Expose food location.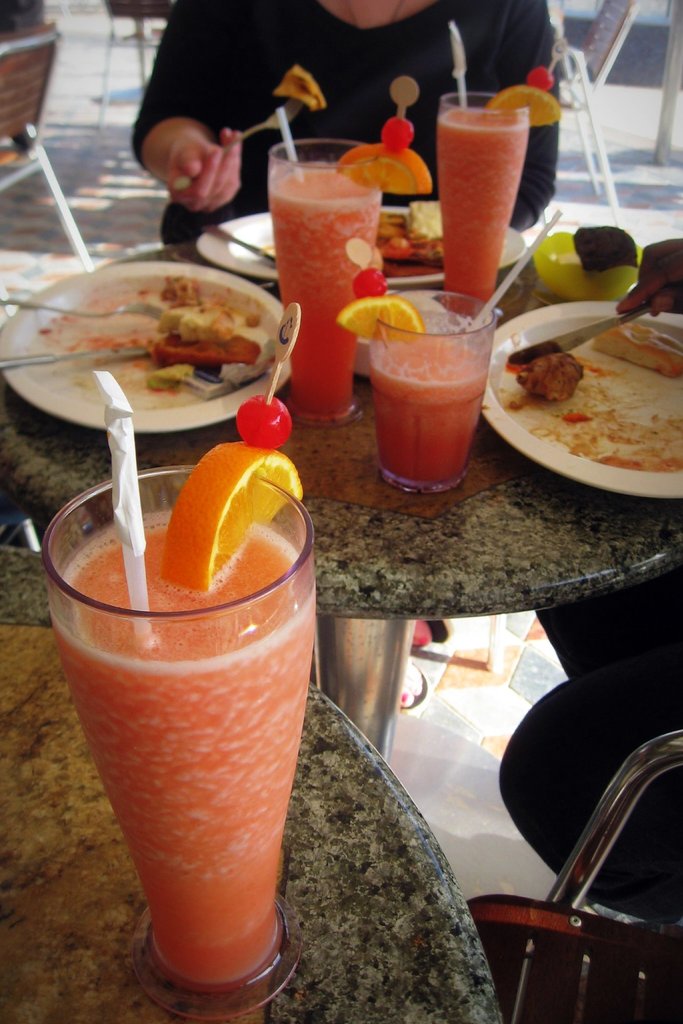
Exposed at detection(371, 200, 446, 278).
